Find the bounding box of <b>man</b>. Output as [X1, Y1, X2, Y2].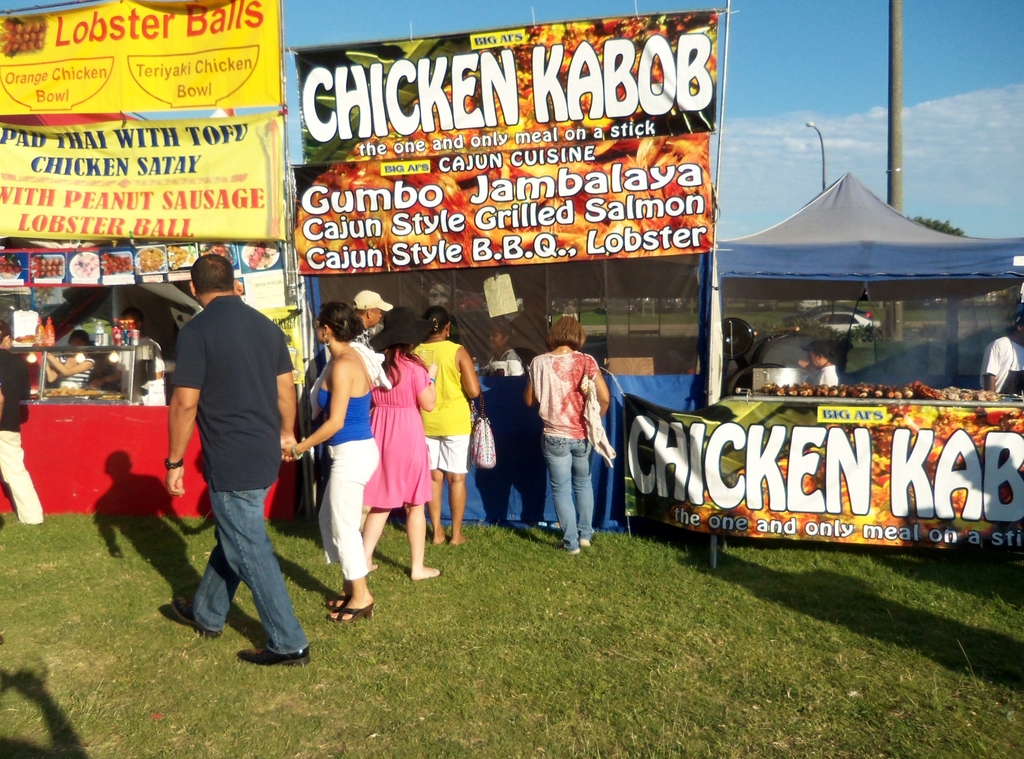
[0, 323, 44, 526].
